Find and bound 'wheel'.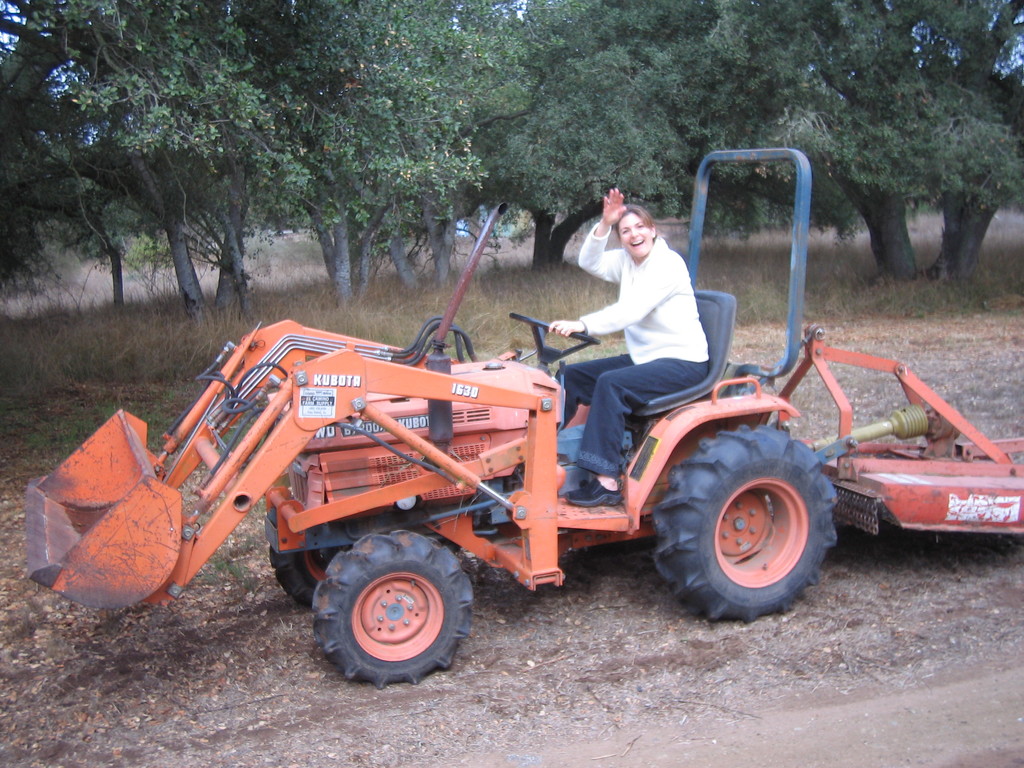
Bound: bbox=[313, 530, 472, 690].
